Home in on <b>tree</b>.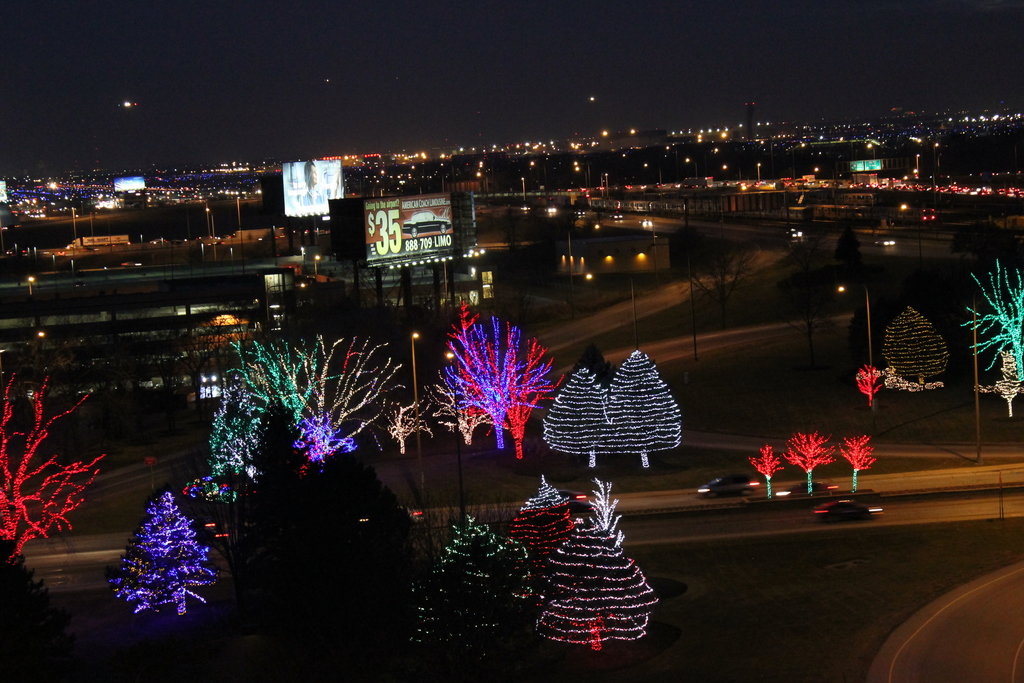
Homed in at Rect(891, 308, 945, 383).
